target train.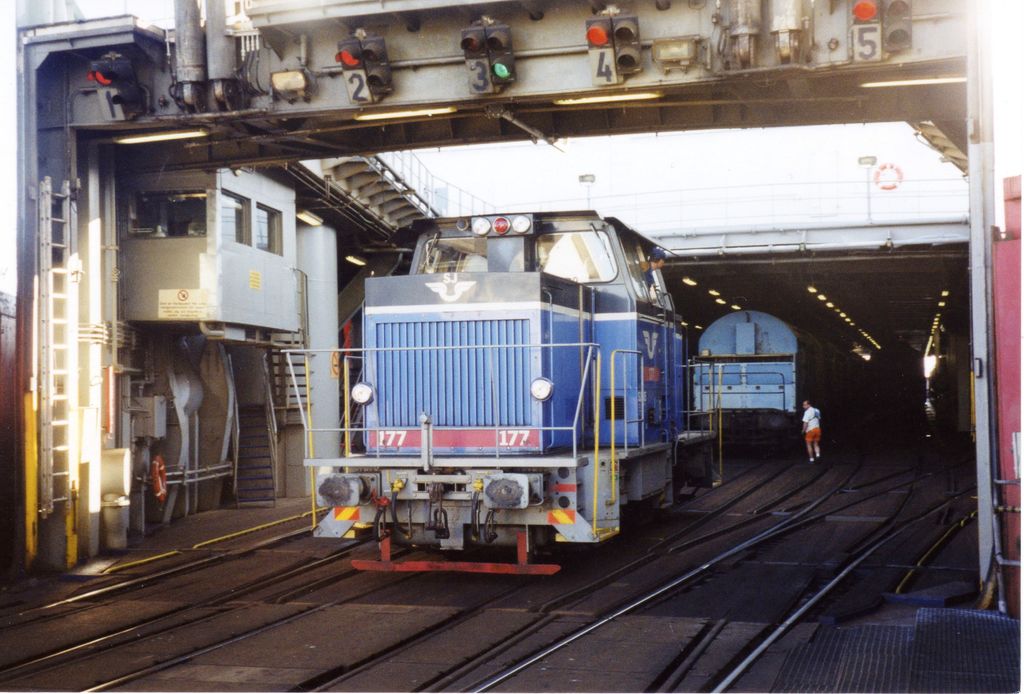
Target region: x1=281, y1=210, x2=868, y2=576.
